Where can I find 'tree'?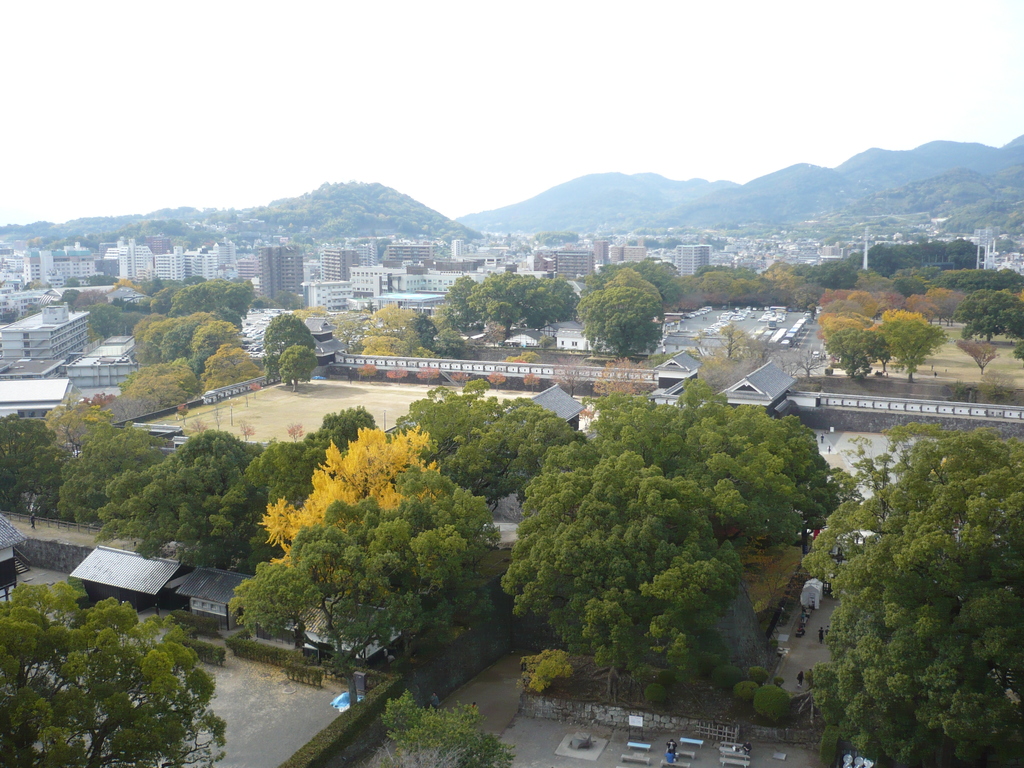
You can find it at (left=55, top=270, right=143, bottom=333).
